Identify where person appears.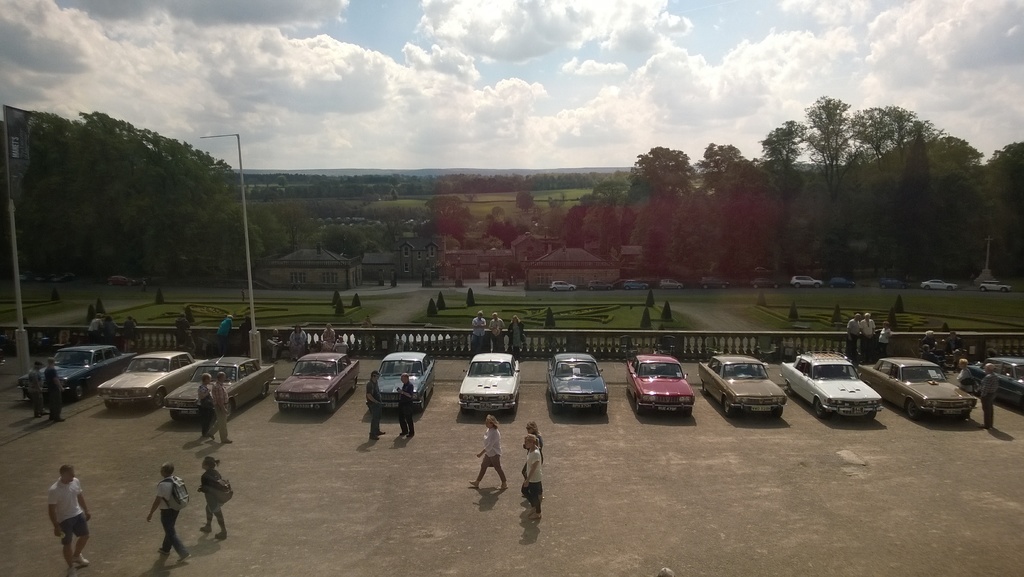
Appears at BBox(860, 315, 874, 361).
